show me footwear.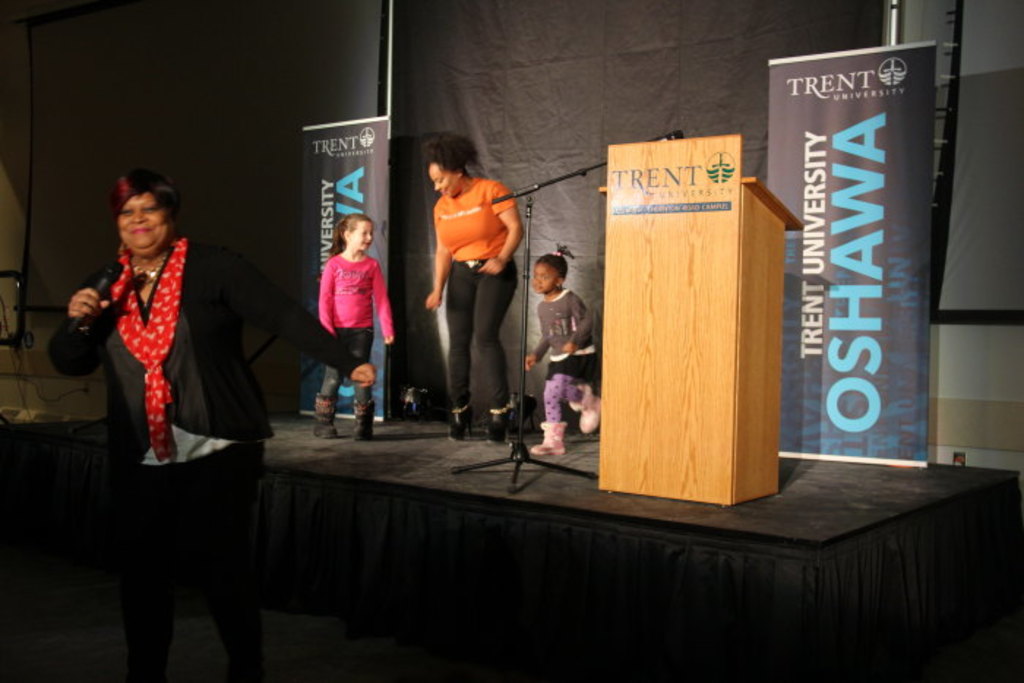
footwear is here: (449,405,473,445).
